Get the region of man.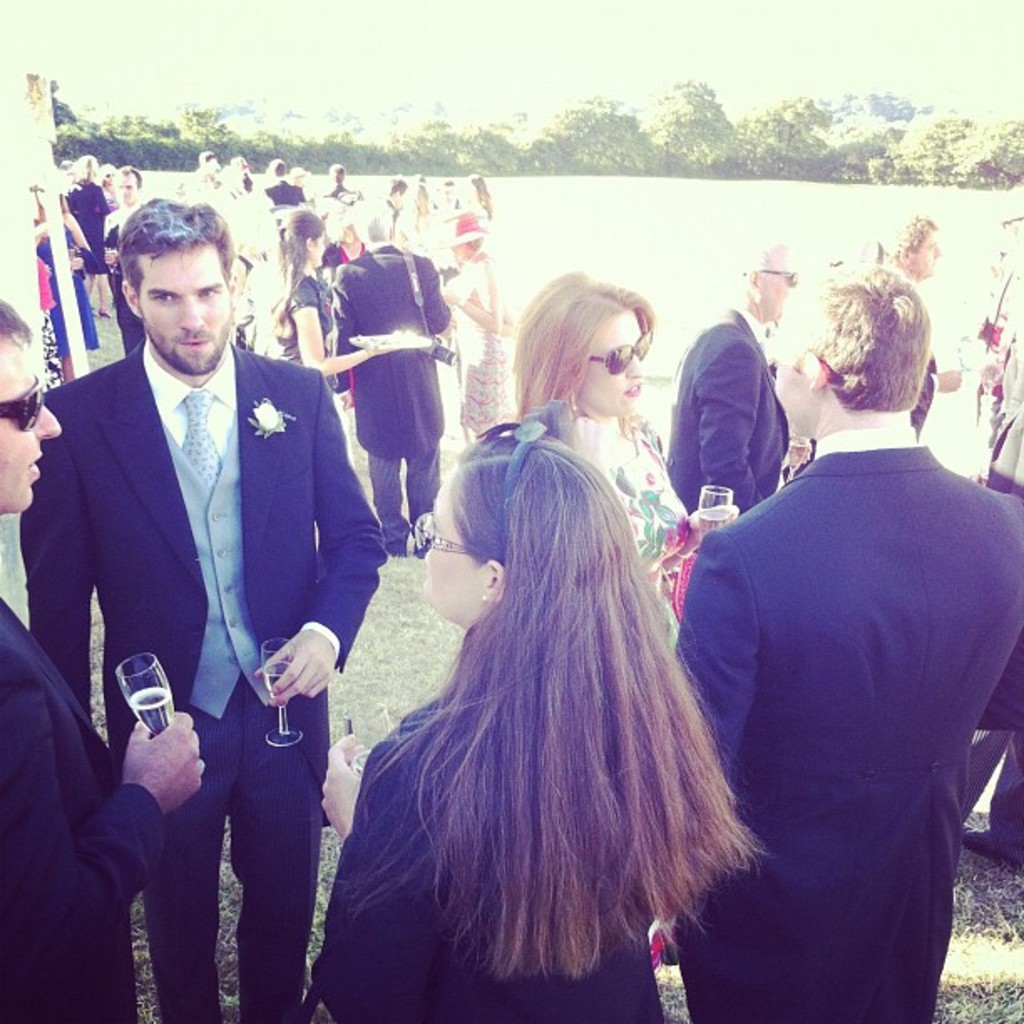
locate(661, 243, 798, 502).
